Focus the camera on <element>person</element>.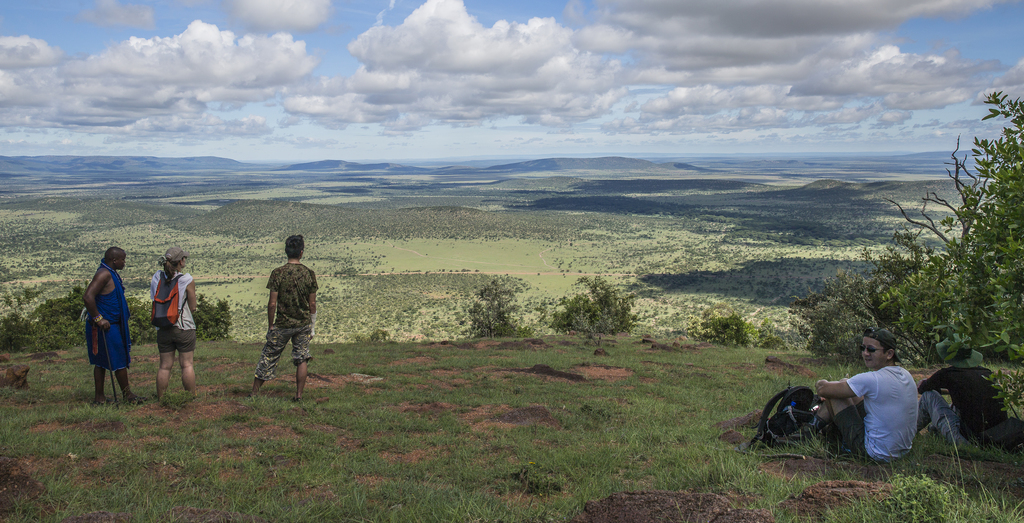
Focus region: <box>144,248,202,399</box>.
